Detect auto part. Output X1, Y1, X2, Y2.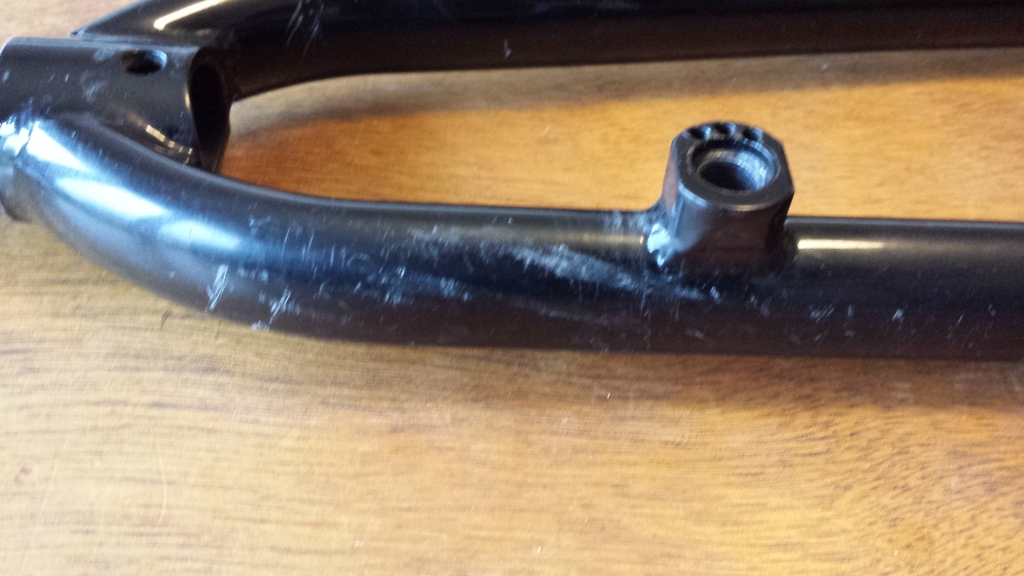
0, 0, 1023, 360.
